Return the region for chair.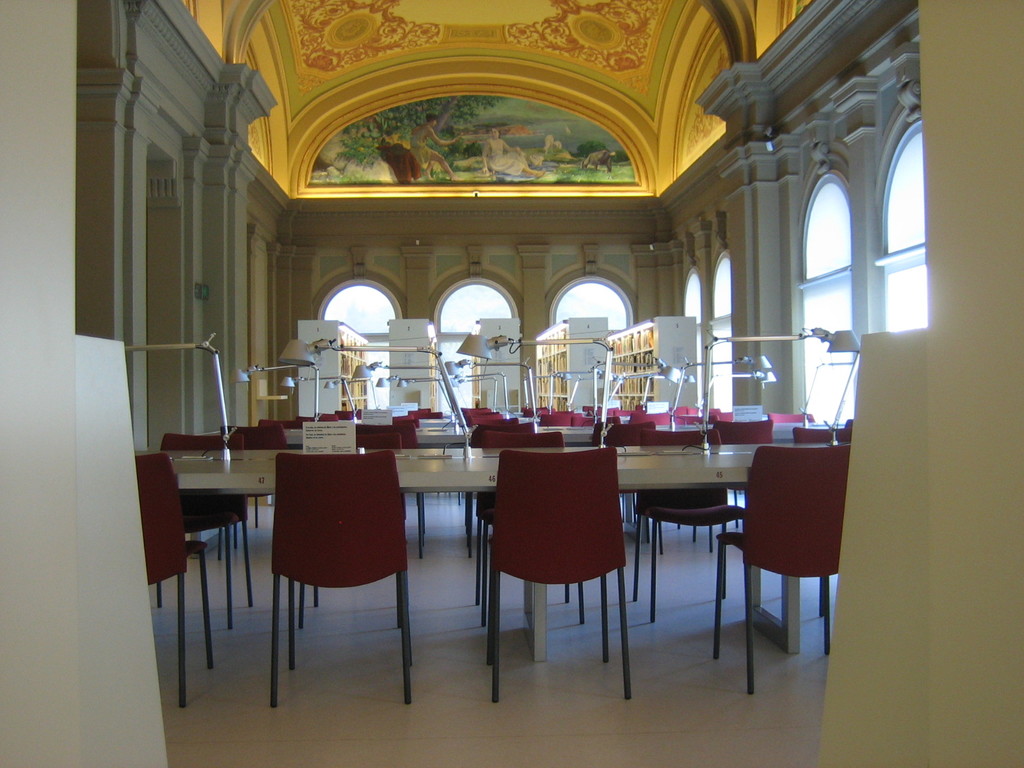
locate(631, 412, 673, 429).
